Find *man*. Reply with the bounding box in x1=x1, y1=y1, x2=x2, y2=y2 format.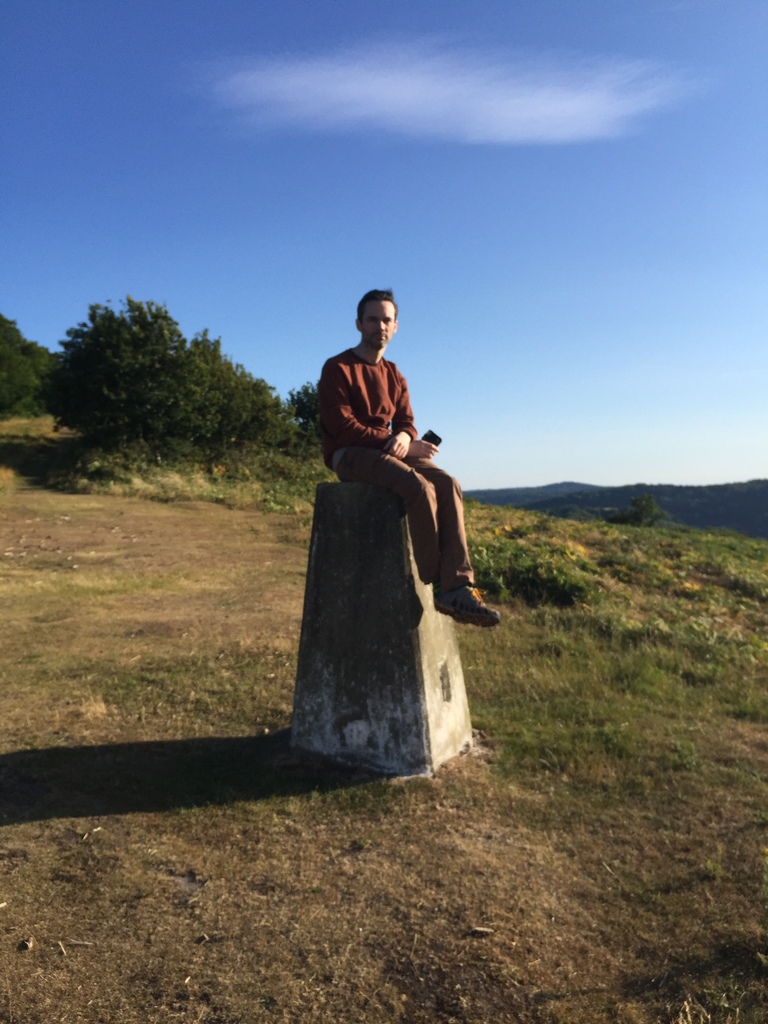
x1=308, y1=281, x2=502, y2=629.
